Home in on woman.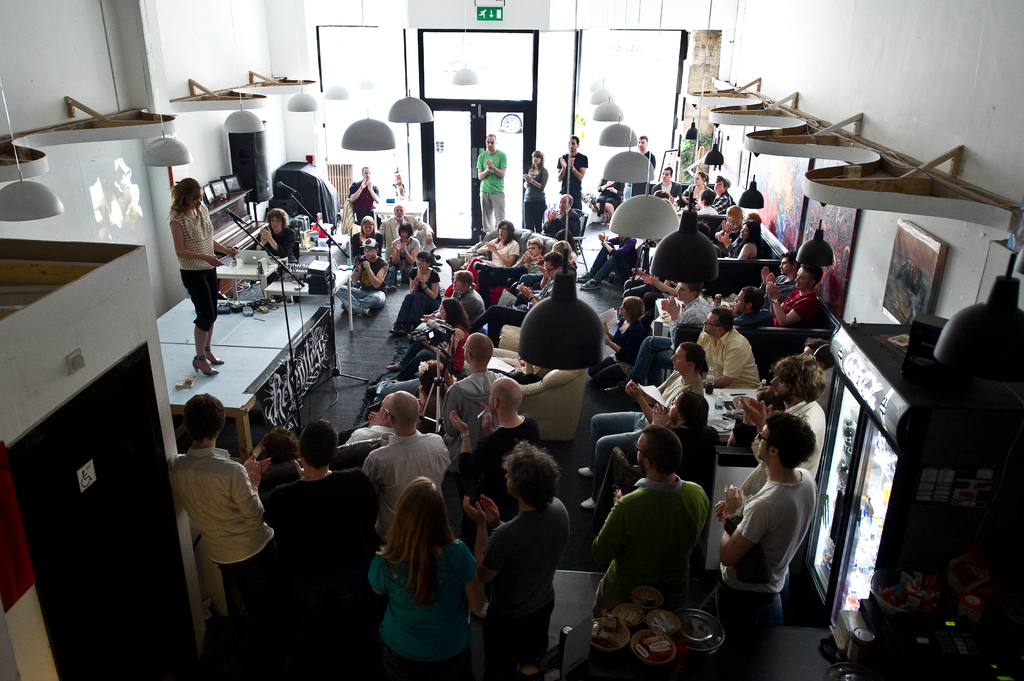
Homed in at [x1=388, y1=253, x2=444, y2=336].
